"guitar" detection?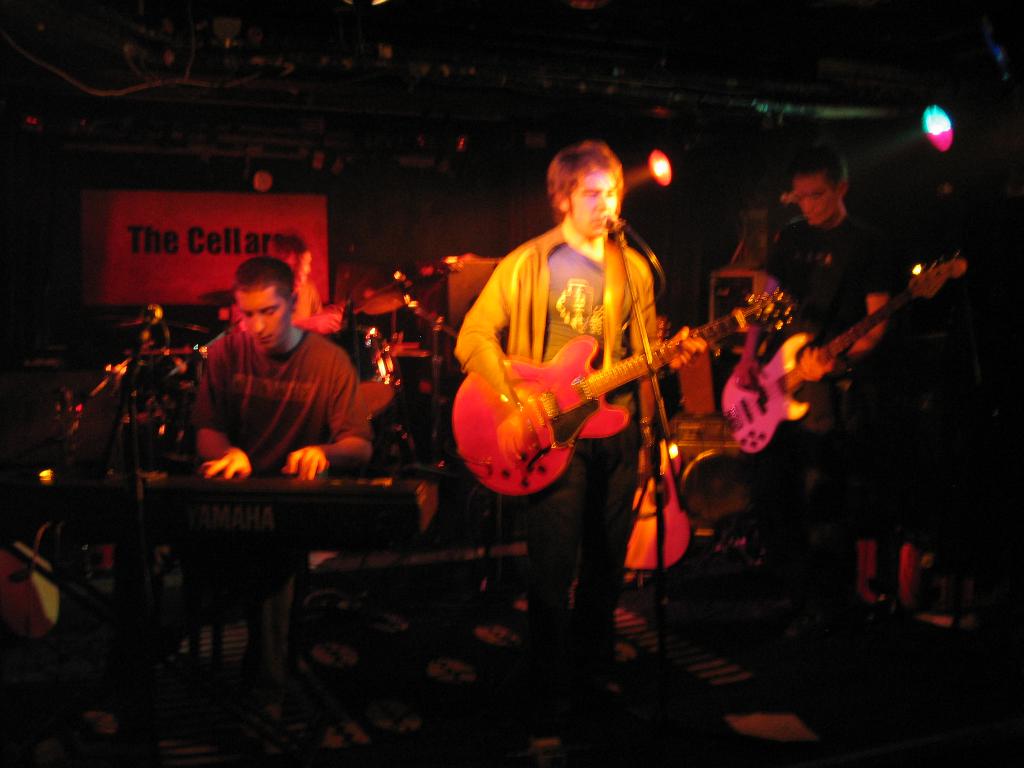
region(723, 260, 964, 458)
